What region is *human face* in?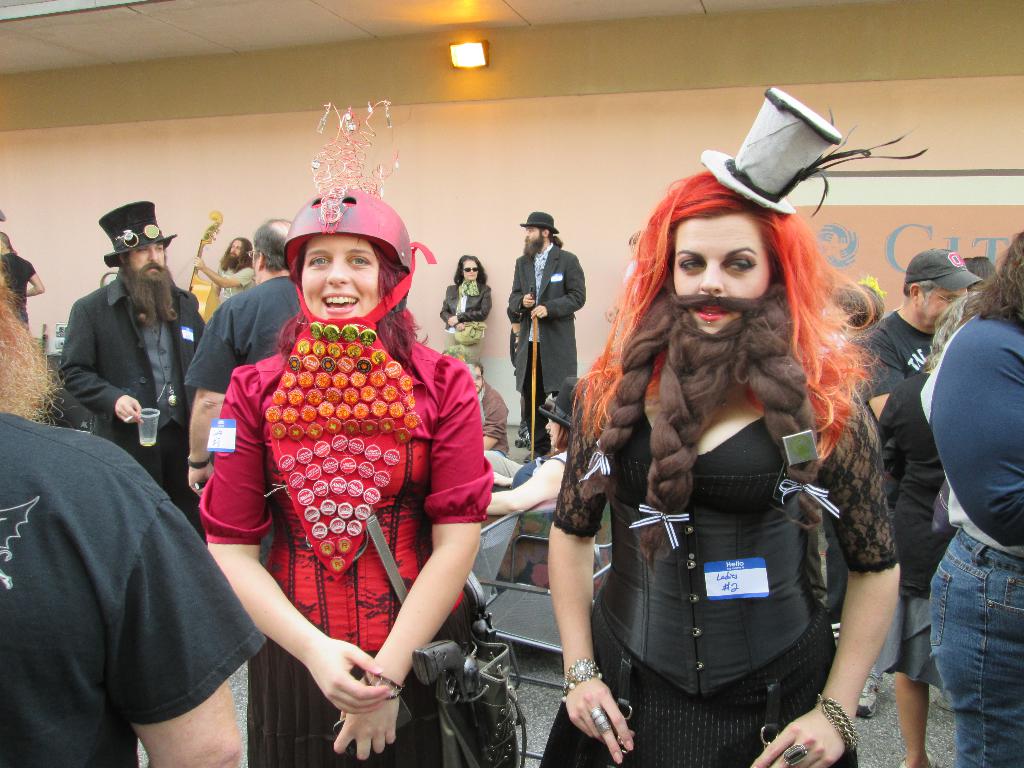
region(674, 213, 768, 335).
